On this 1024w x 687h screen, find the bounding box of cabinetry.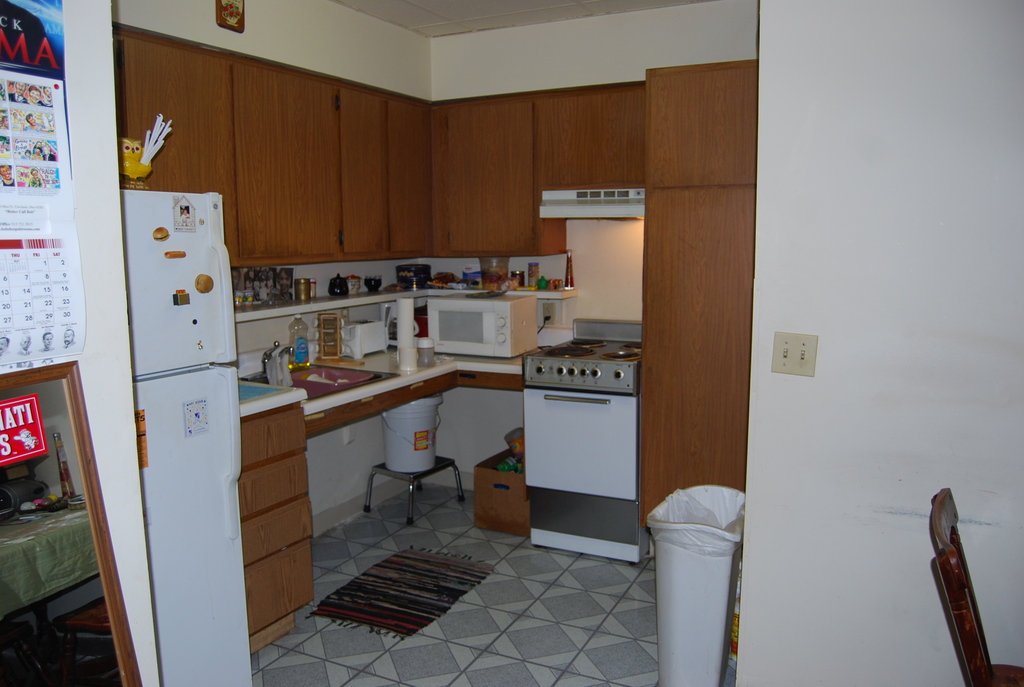
Bounding box: bbox=(433, 96, 538, 256).
